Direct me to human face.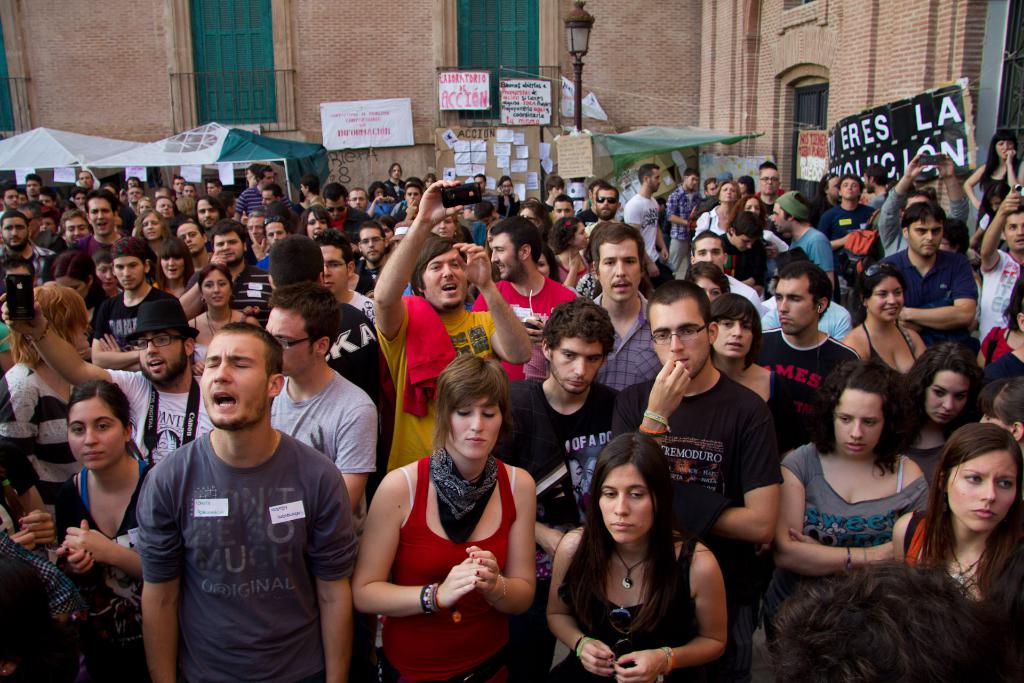
Direction: 177, 224, 203, 256.
